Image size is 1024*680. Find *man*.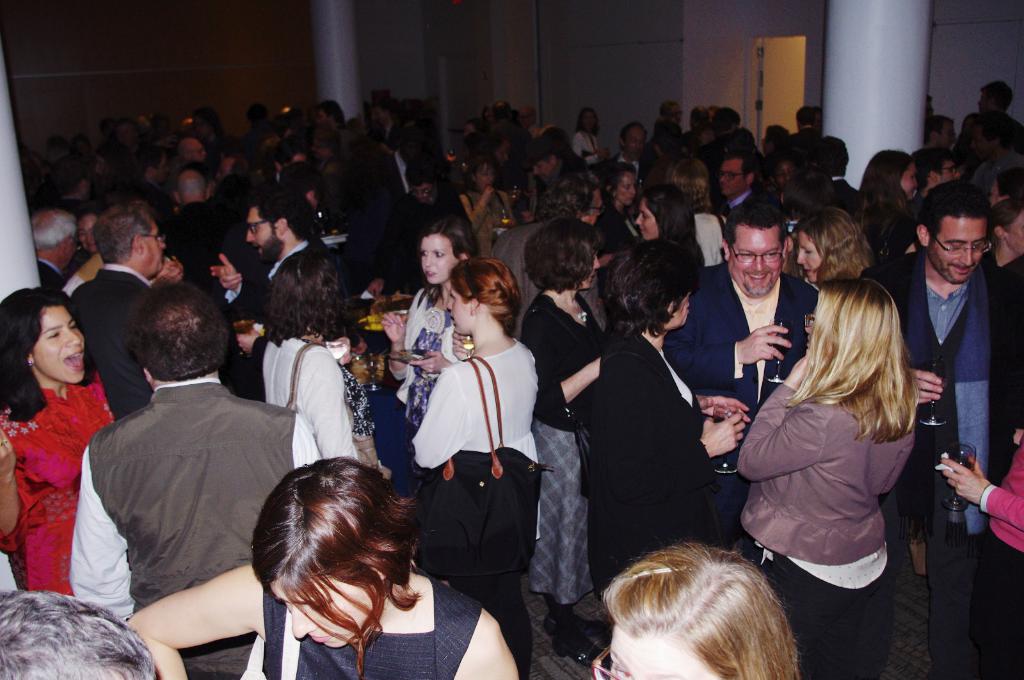
pyautogui.locateOnScreen(78, 218, 105, 258).
